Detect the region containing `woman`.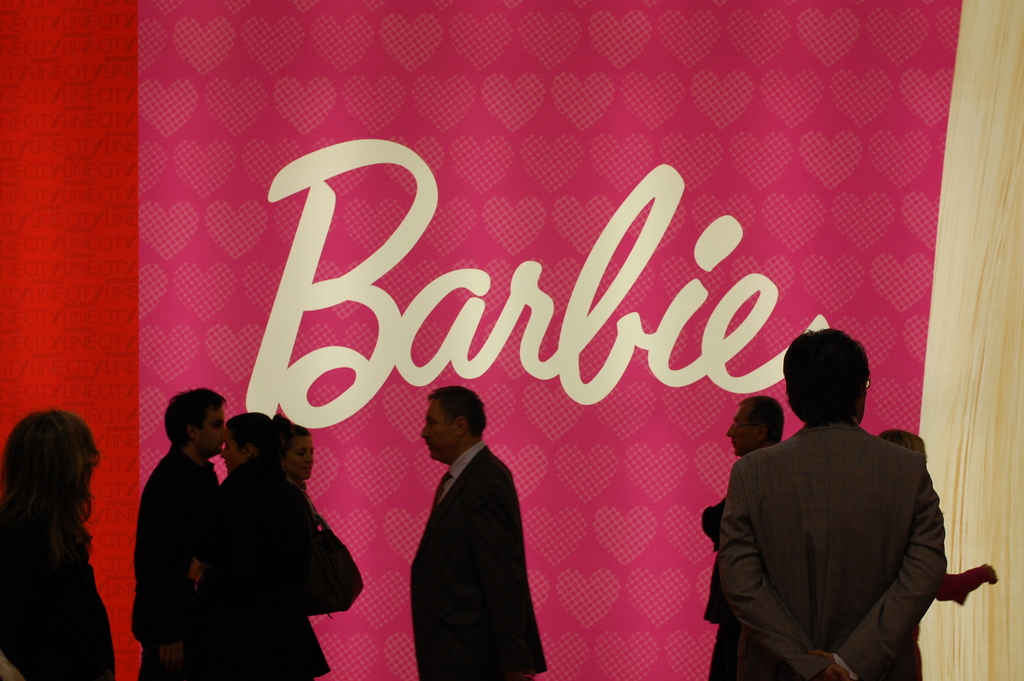
box=[271, 419, 319, 508].
